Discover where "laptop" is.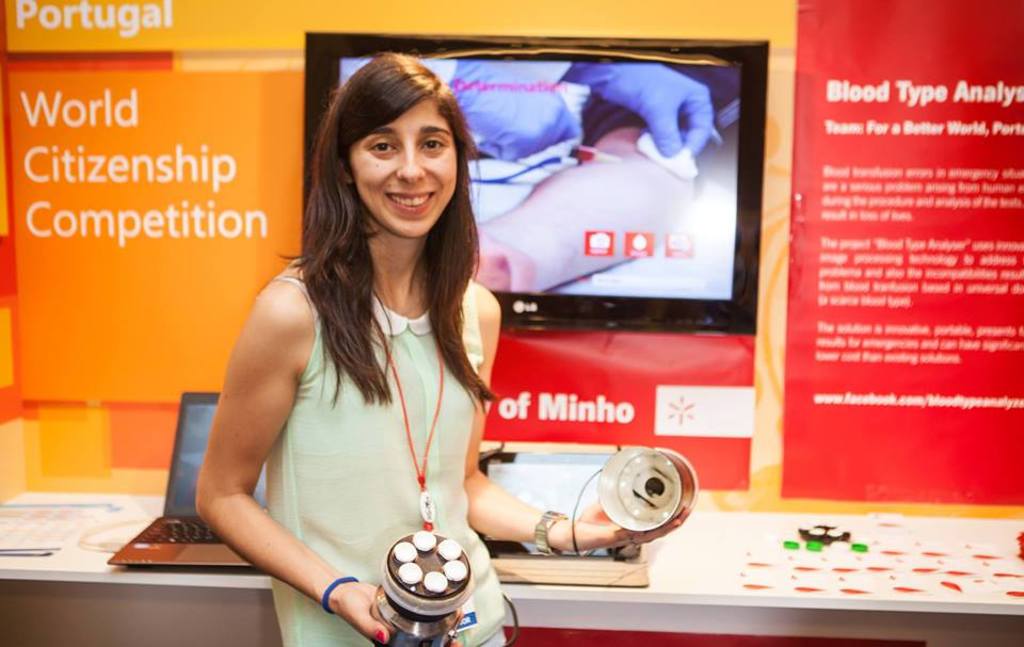
Discovered at <region>479, 452, 652, 586</region>.
